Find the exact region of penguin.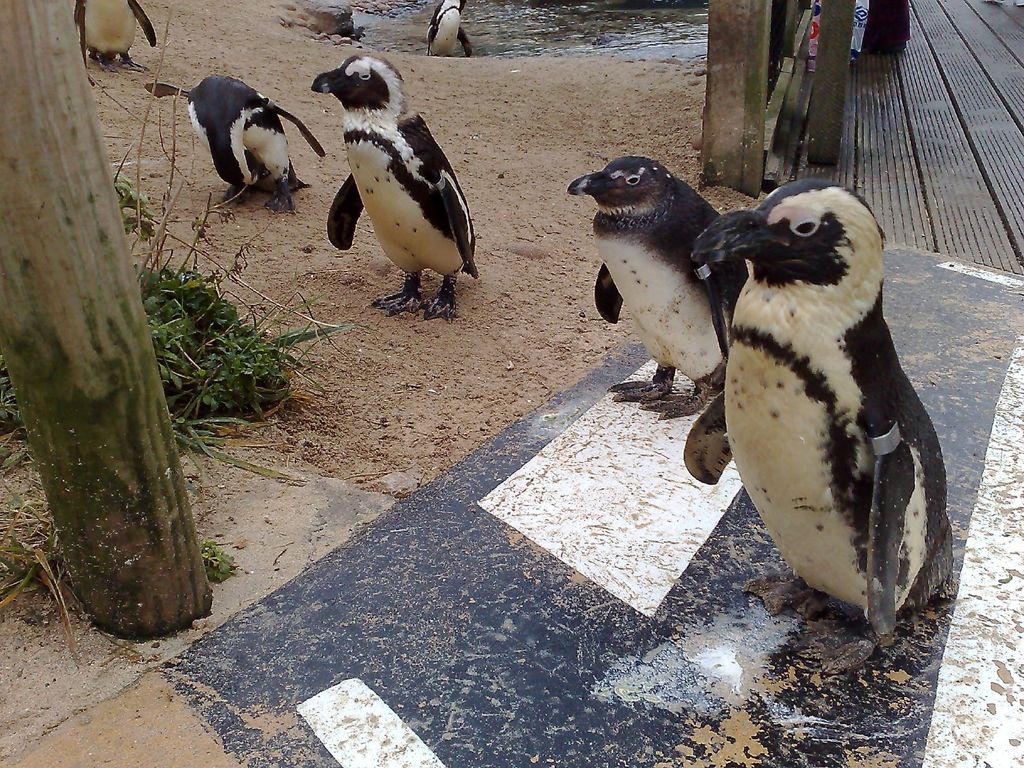
Exact region: 68,0,157,76.
